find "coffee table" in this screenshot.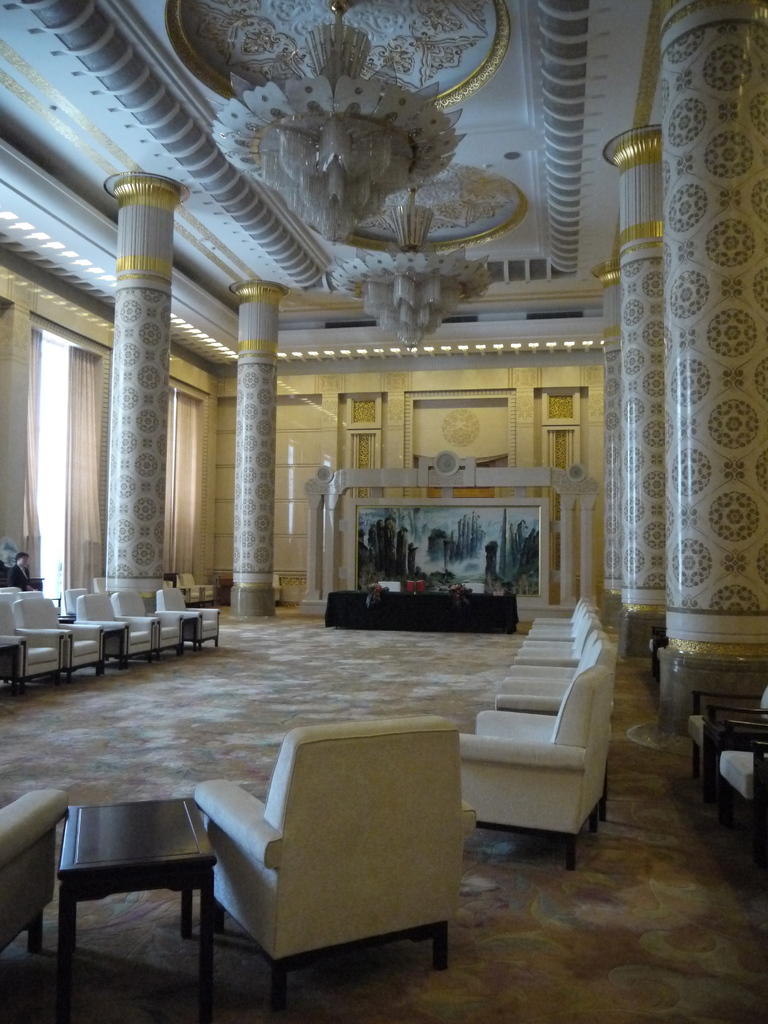
The bounding box for "coffee table" is 61 800 216 981.
